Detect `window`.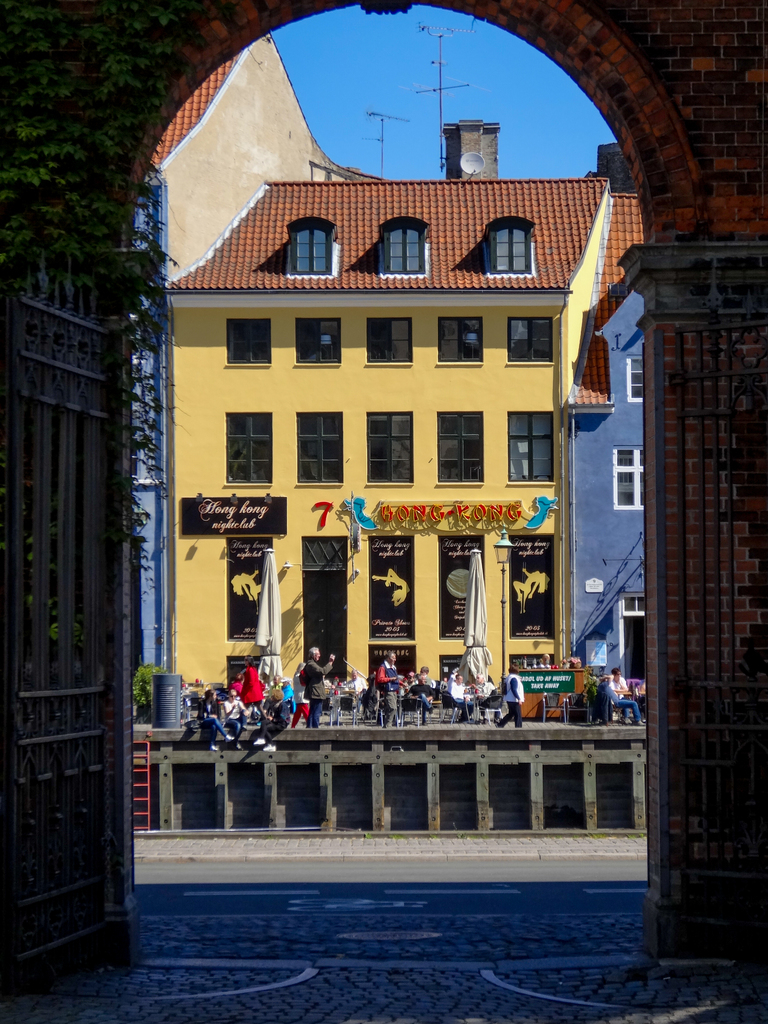
Detected at 444/305/483/362.
